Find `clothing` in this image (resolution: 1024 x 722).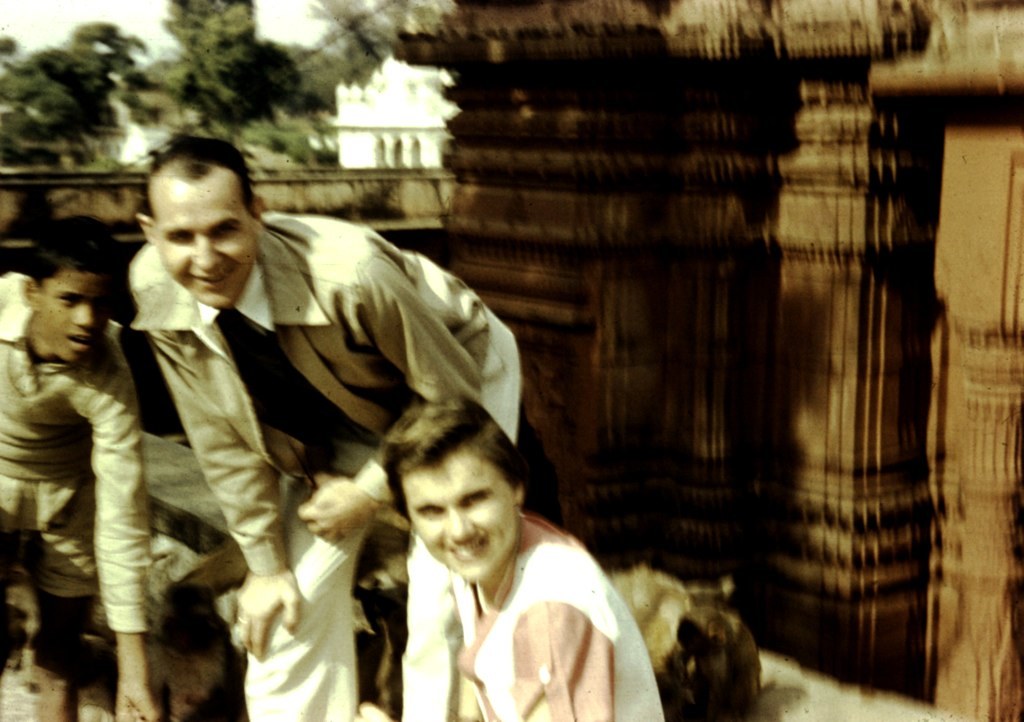
bbox(0, 265, 158, 624).
